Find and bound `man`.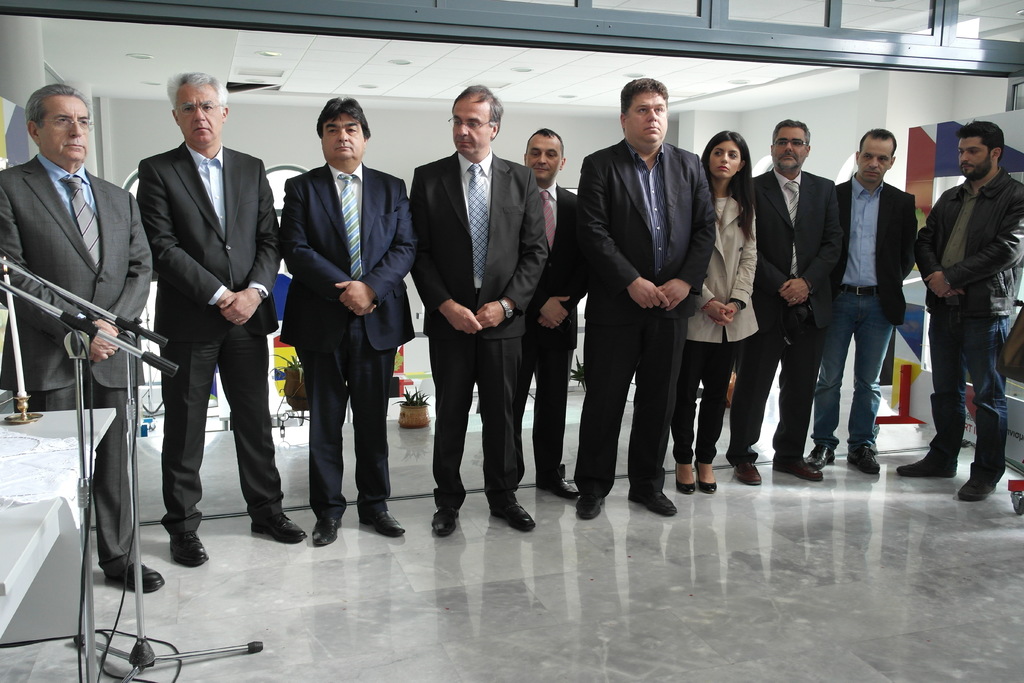
Bound: Rect(136, 64, 309, 564).
